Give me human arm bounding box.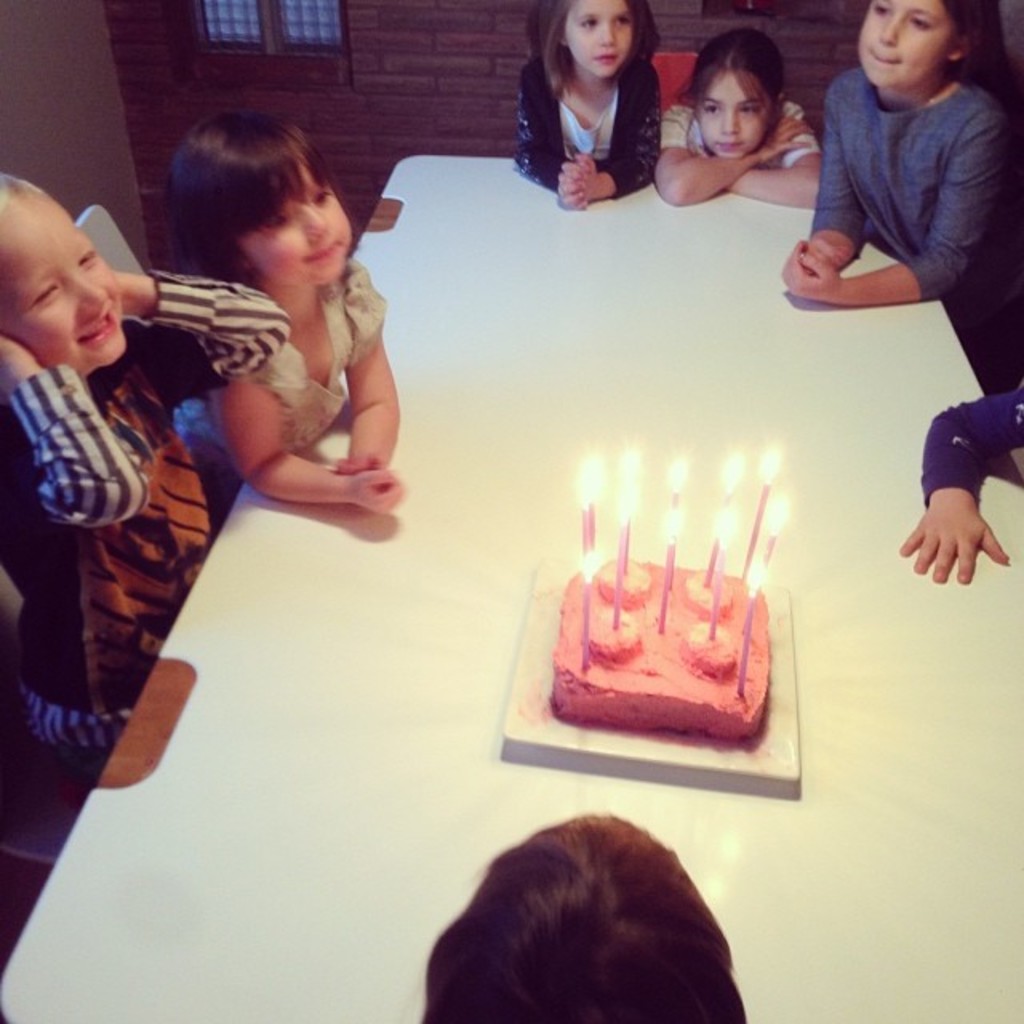
rect(774, 77, 866, 274).
